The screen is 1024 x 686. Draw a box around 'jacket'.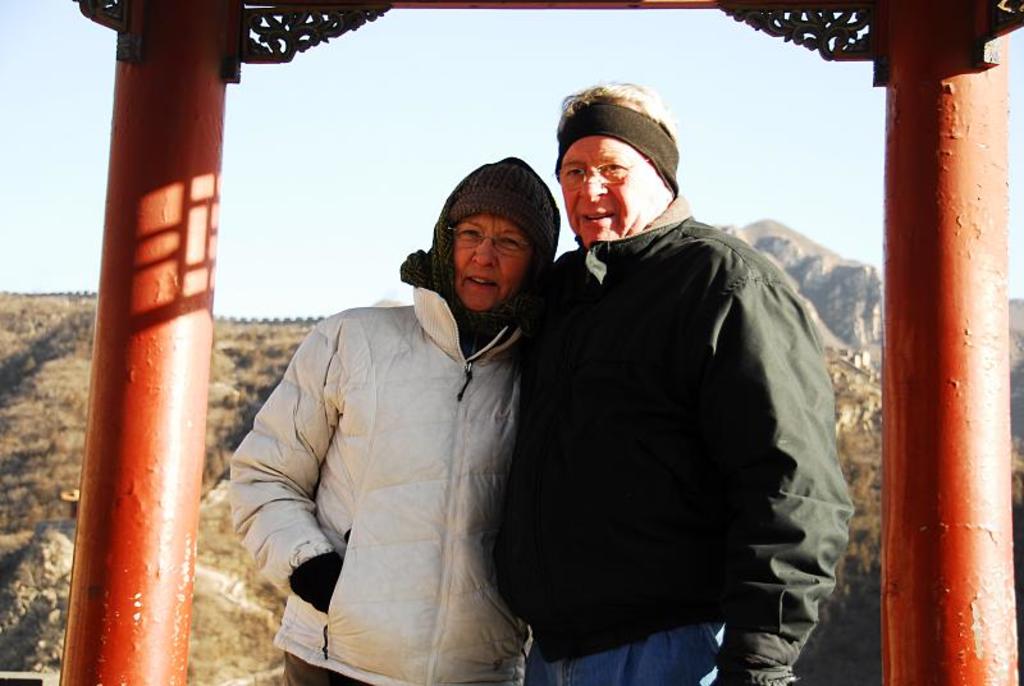
232, 191, 553, 685.
